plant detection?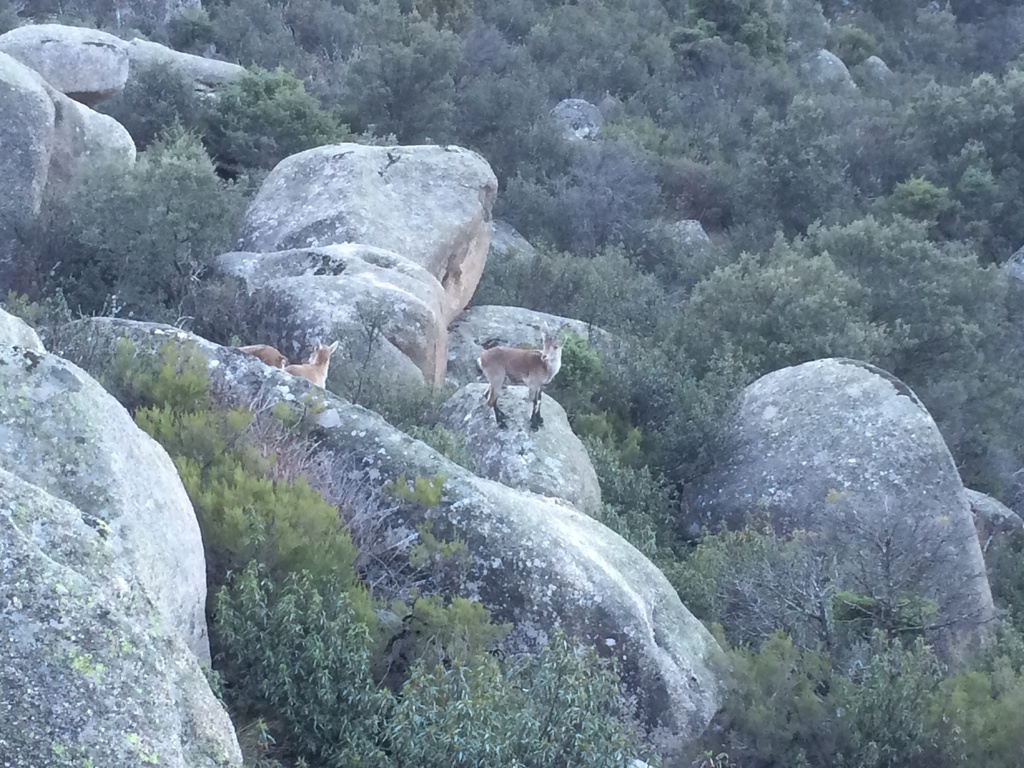
[left=516, top=317, right=599, bottom=420]
